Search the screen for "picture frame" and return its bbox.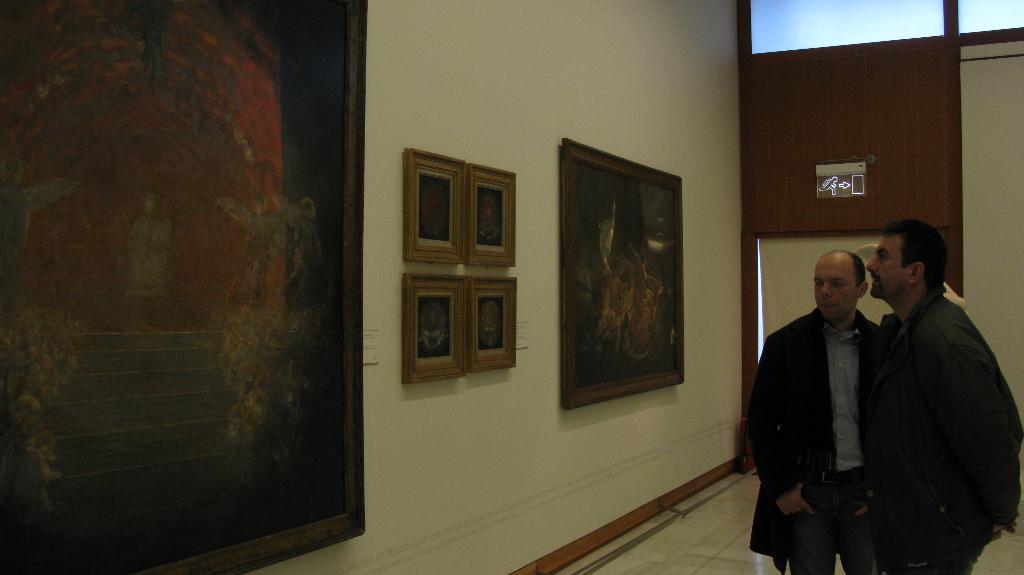
Found: crop(404, 274, 469, 387).
